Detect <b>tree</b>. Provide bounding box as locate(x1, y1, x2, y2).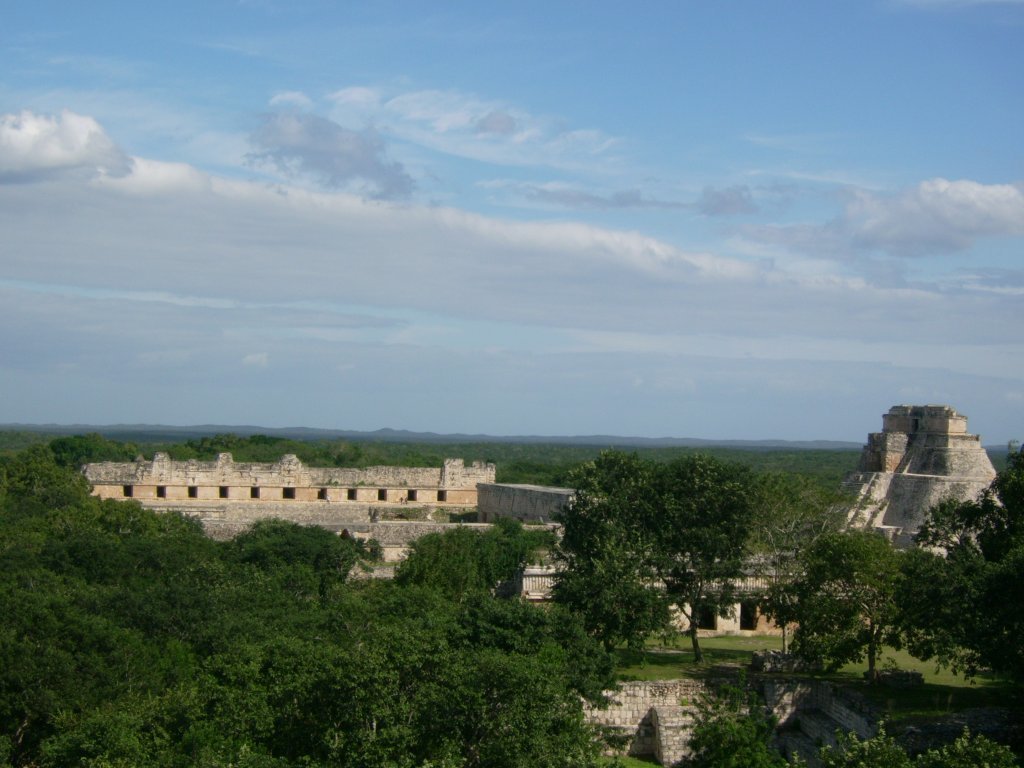
locate(904, 425, 1023, 699).
